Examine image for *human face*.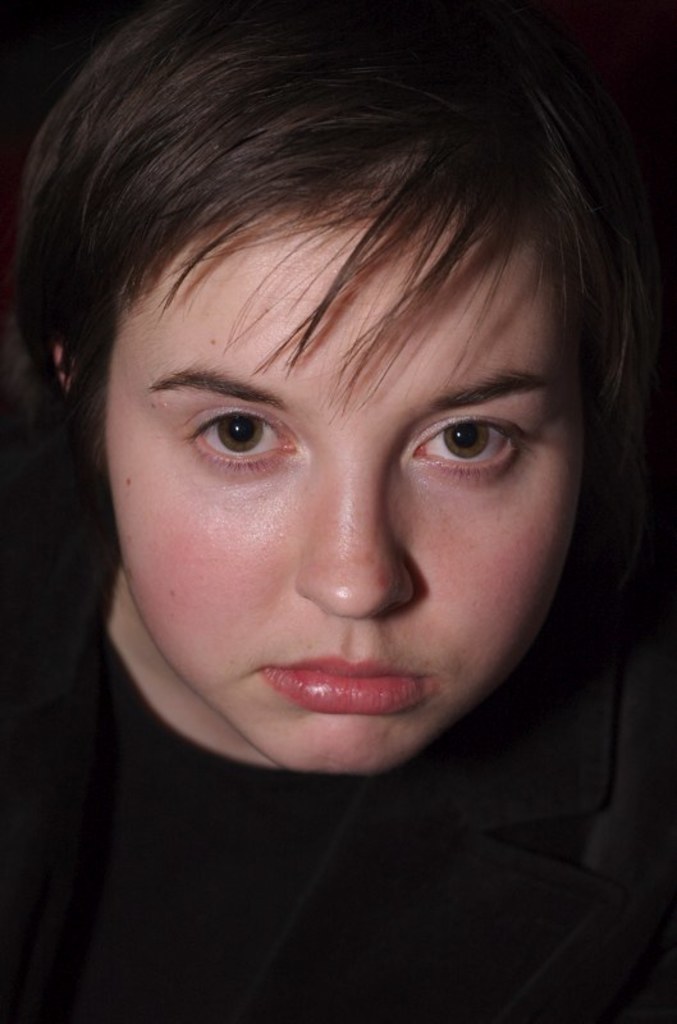
Examination result: [106, 183, 587, 777].
